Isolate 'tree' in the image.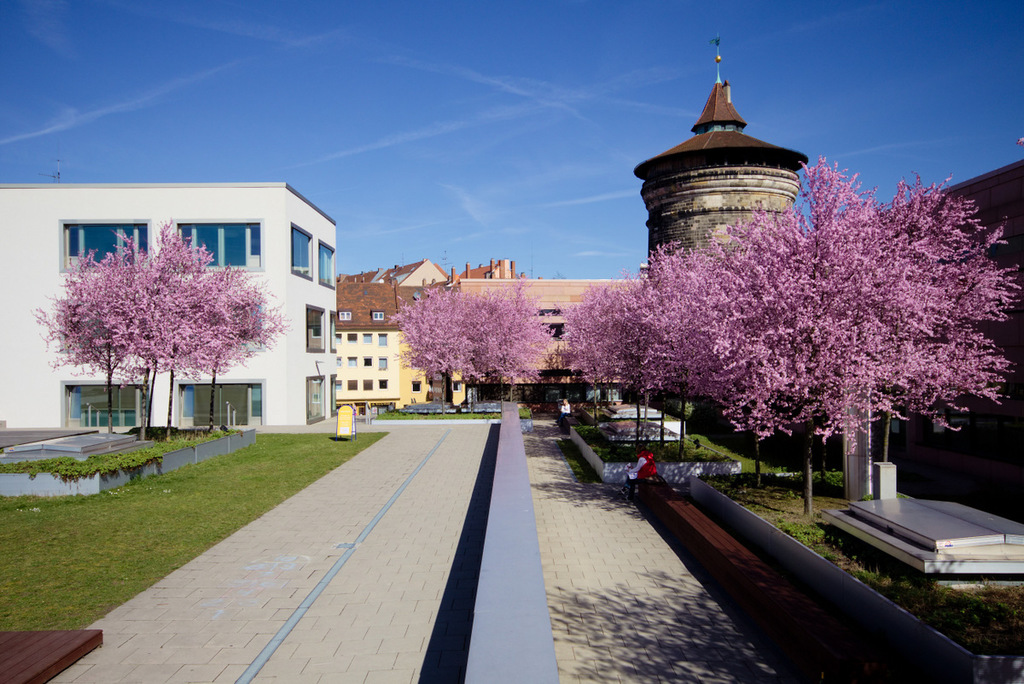
Isolated region: (38,192,317,441).
